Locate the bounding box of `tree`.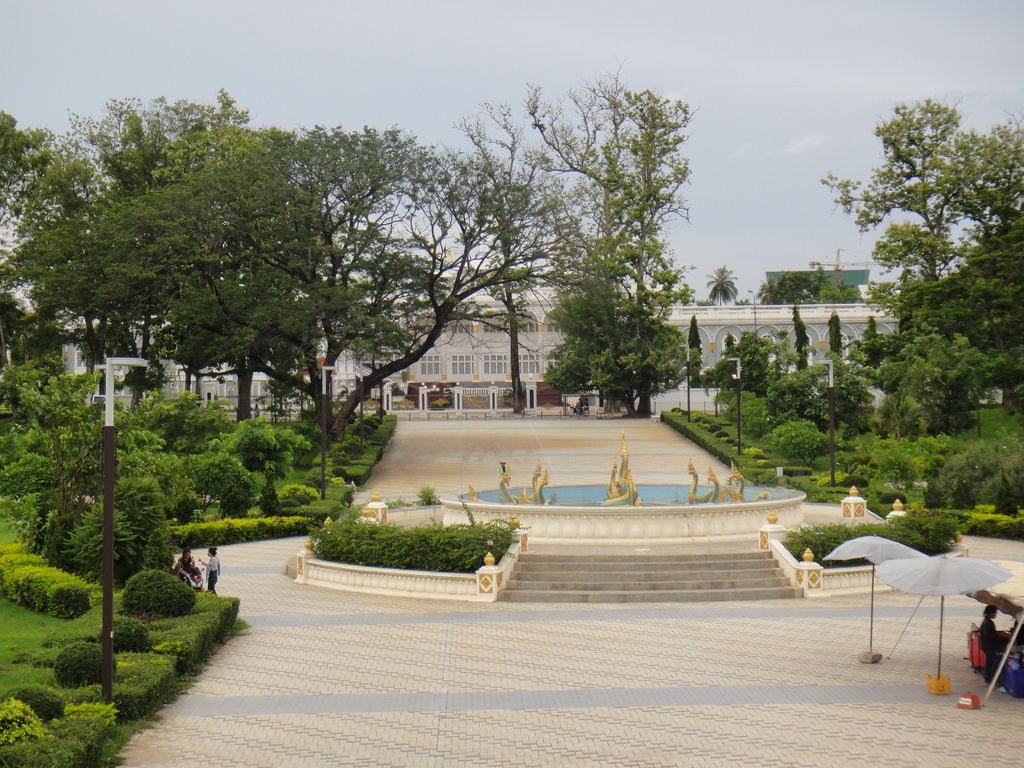
Bounding box: <region>55, 77, 380, 426</region>.
